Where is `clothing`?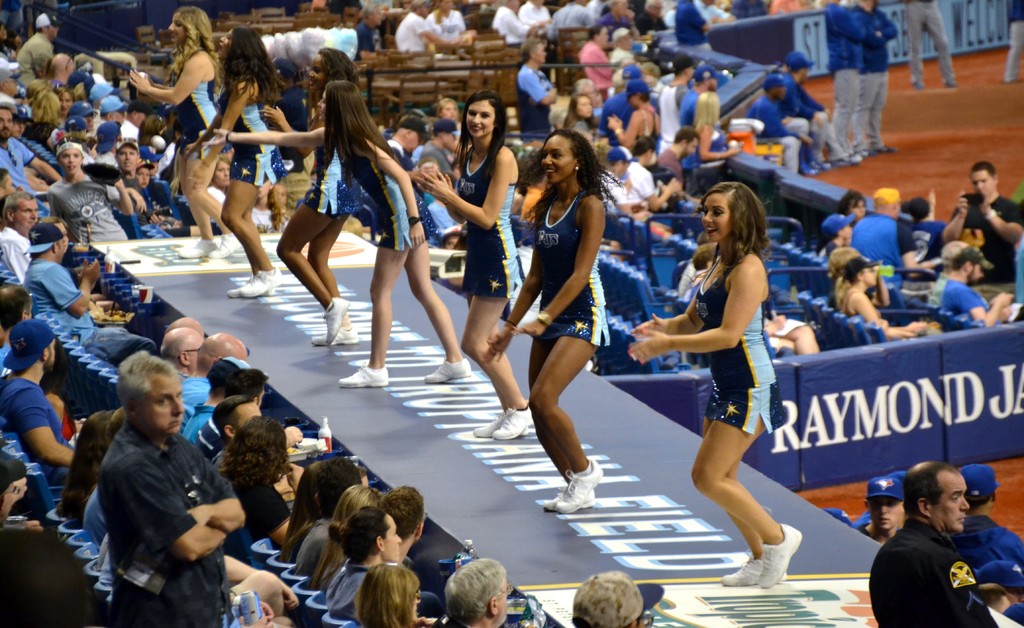
bbox=(189, 410, 223, 456).
